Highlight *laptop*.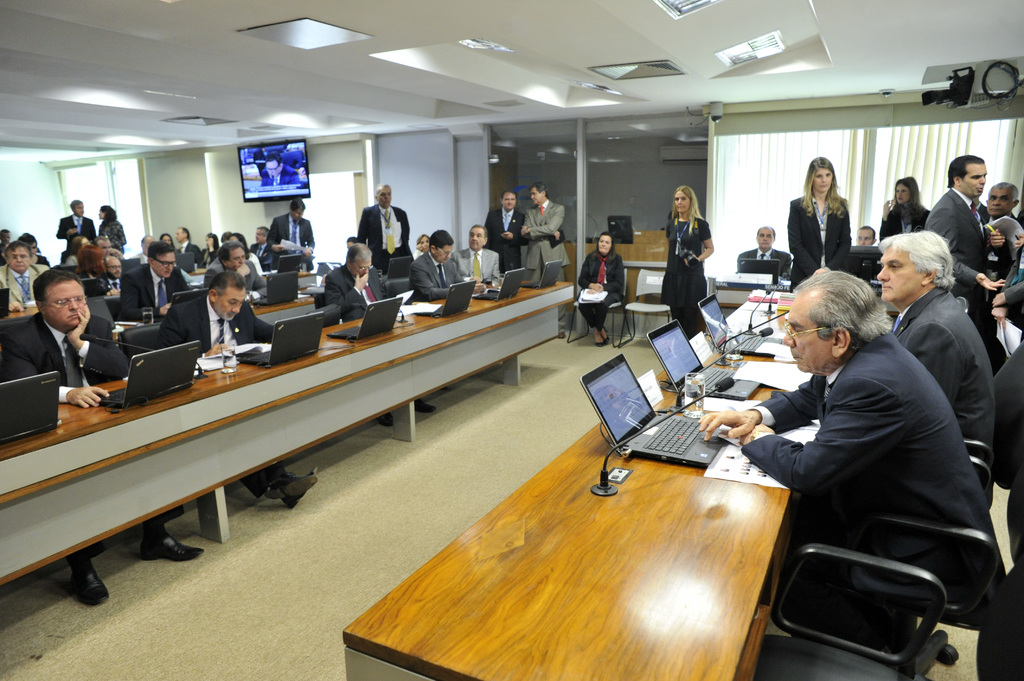
Highlighted region: [156,288,209,322].
